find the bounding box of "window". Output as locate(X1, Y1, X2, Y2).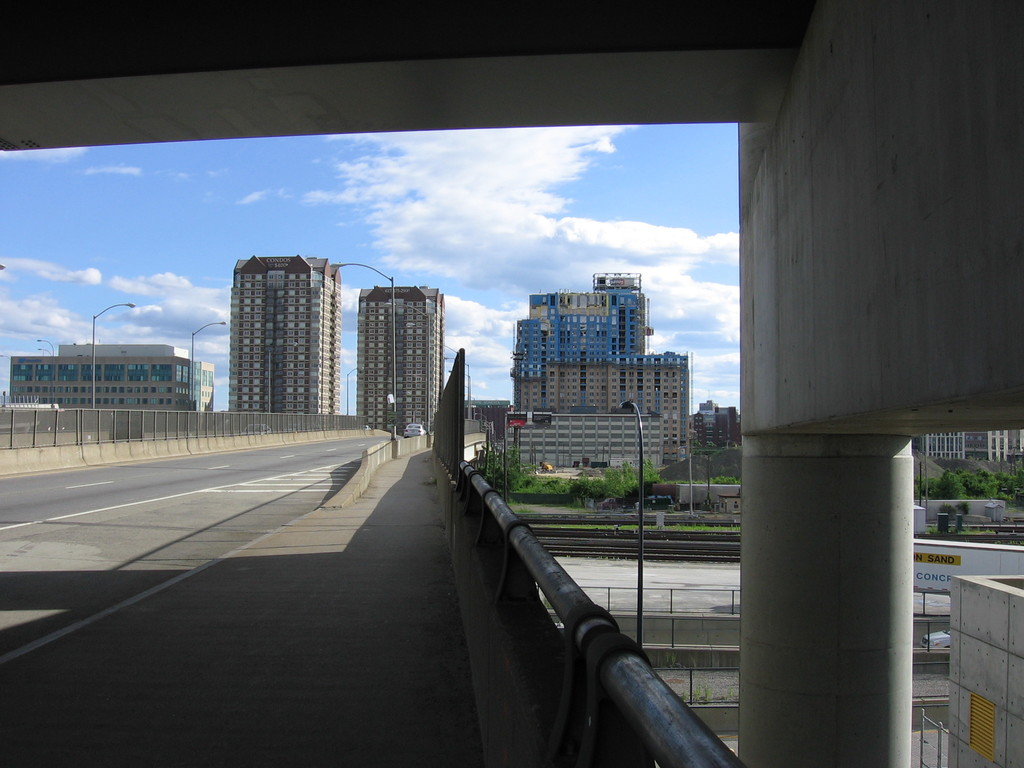
locate(36, 385, 49, 397).
